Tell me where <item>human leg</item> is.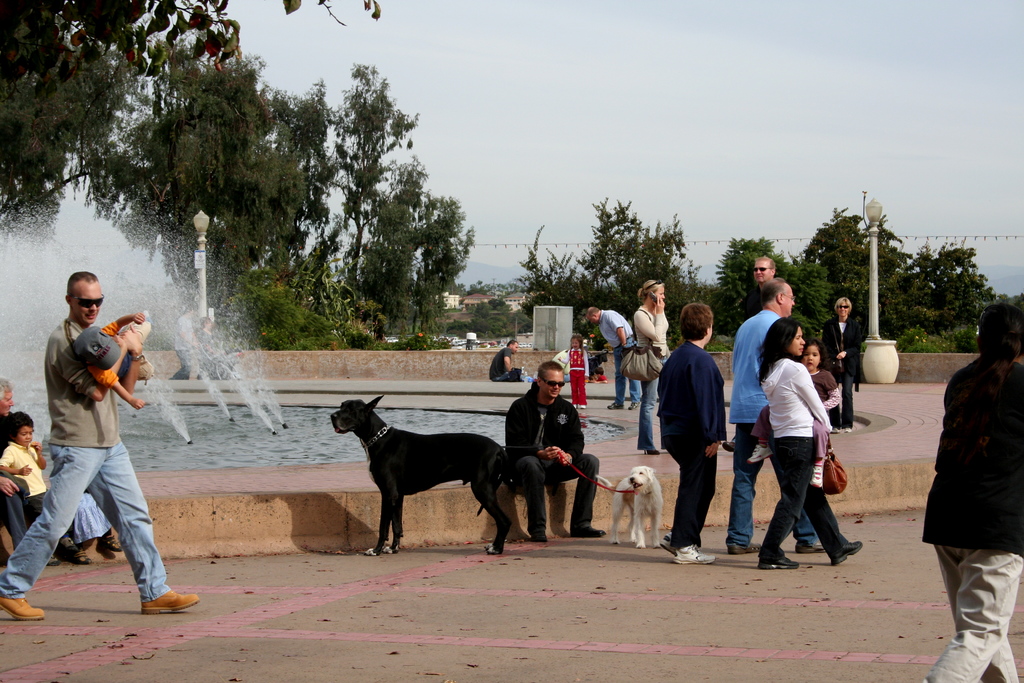
<item>human leg</item> is at [left=513, top=450, right=554, bottom=541].
